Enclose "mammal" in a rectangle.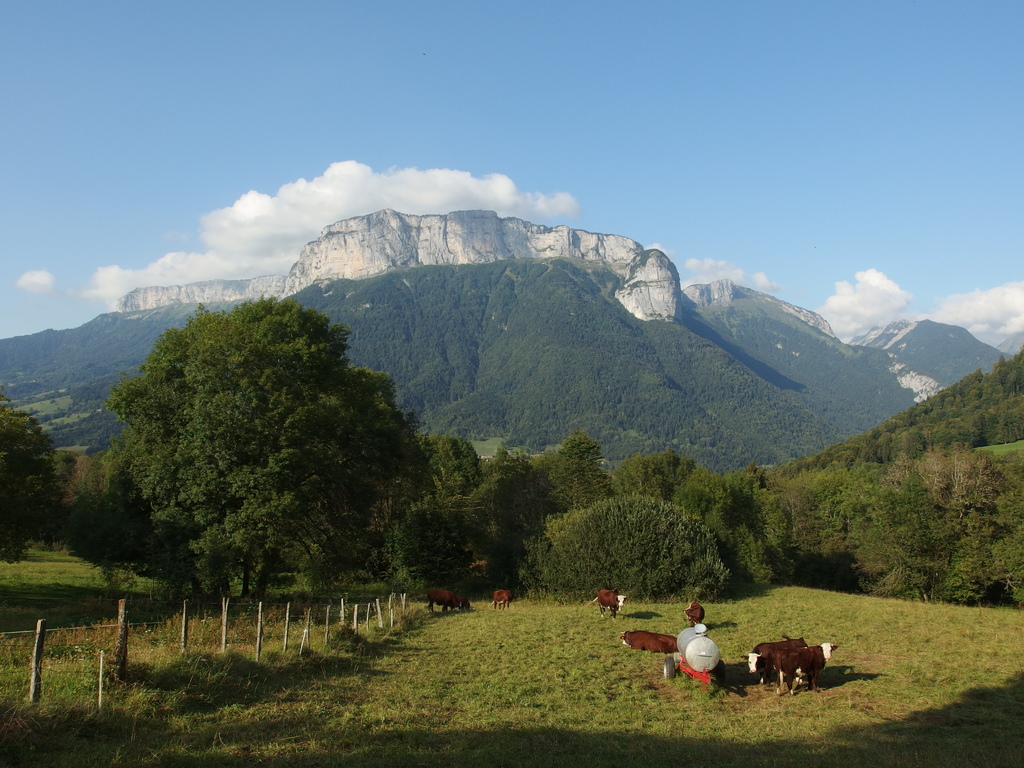
region(747, 643, 842, 710).
